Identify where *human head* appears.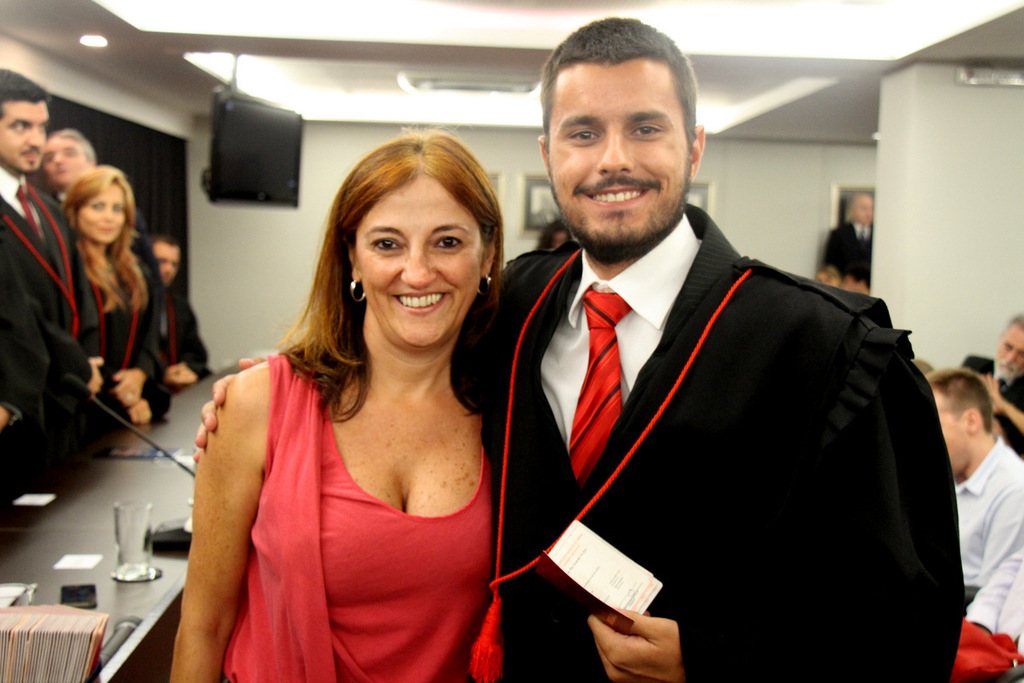
Appears at box=[60, 166, 142, 241].
